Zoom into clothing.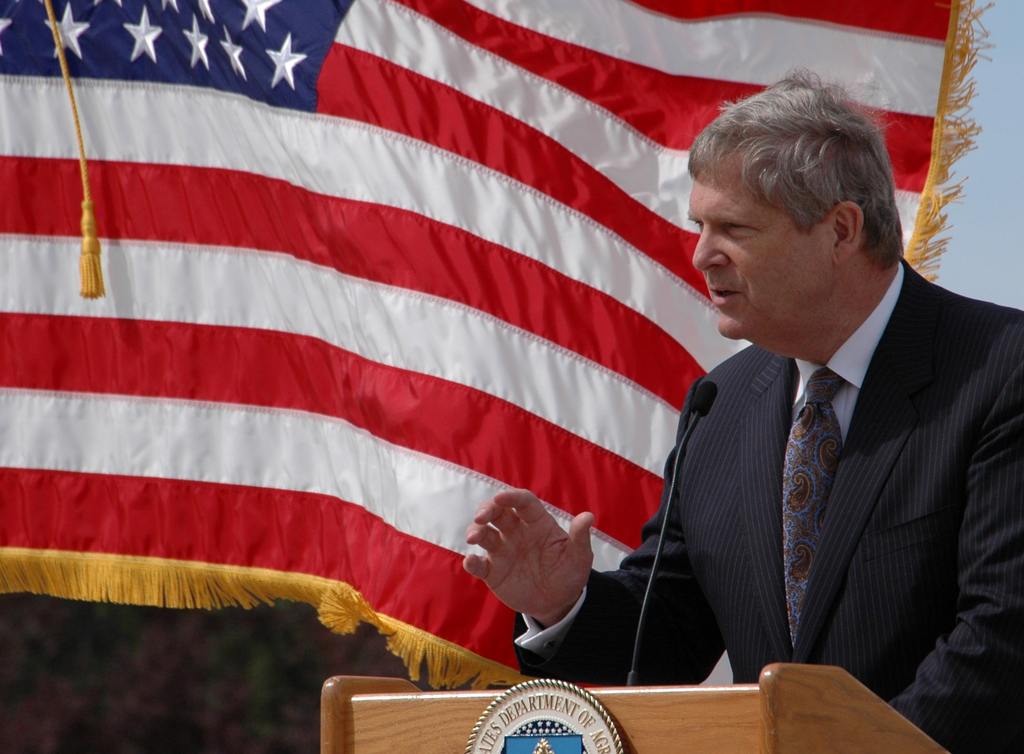
Zoom target: Rect(557, 135, 1016, 727).
